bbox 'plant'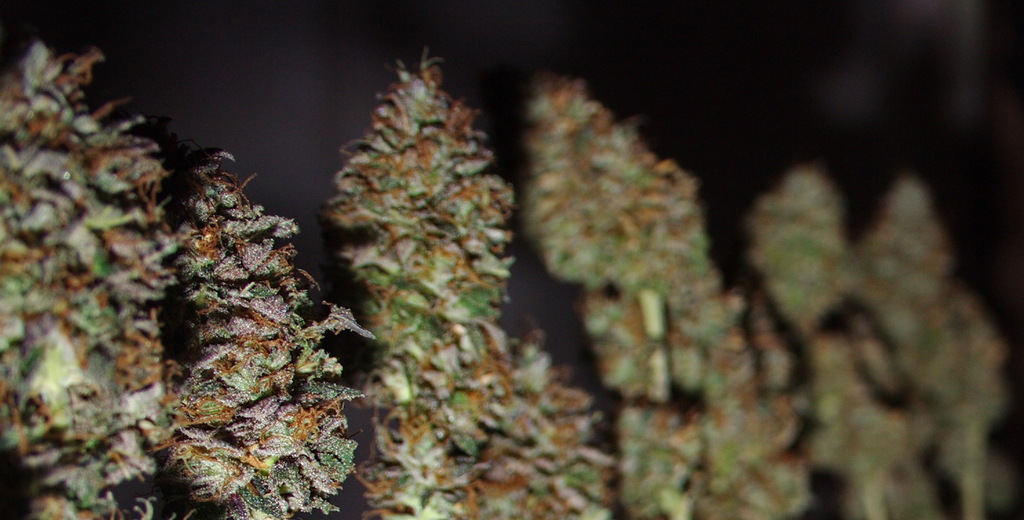
rect(334, 51, 519, 519)
